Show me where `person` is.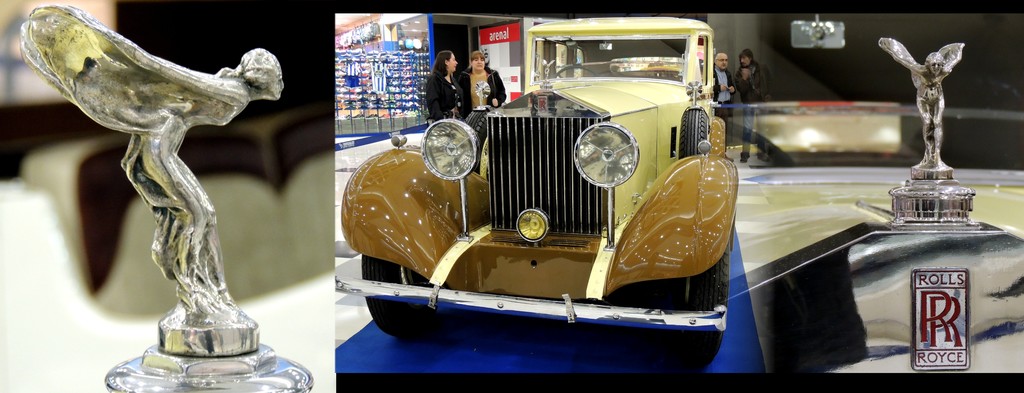
`person` is at <bbox>417, 36, 464, 124</bbox>.
